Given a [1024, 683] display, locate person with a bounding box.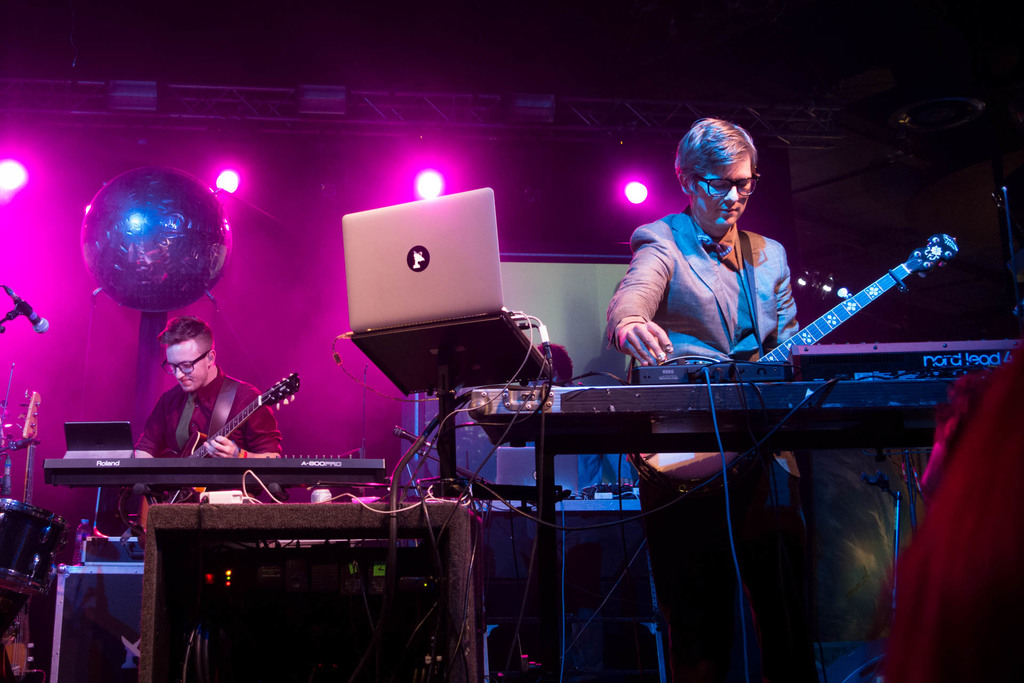
Located: (135,302,292,553).
